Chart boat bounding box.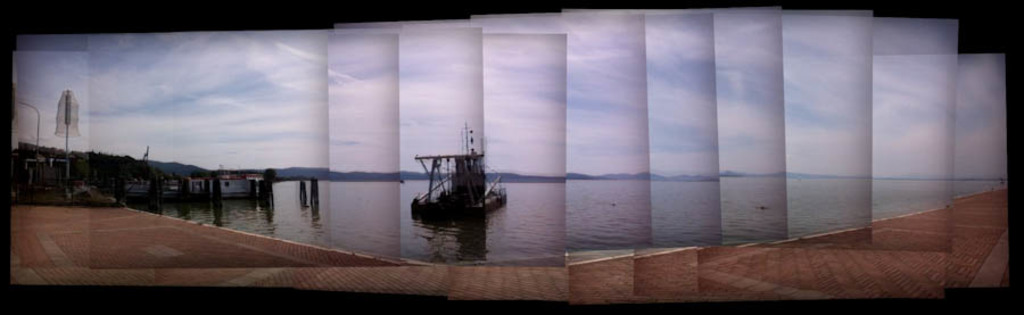
Charted: BBox(398, 124, 507, 218).
